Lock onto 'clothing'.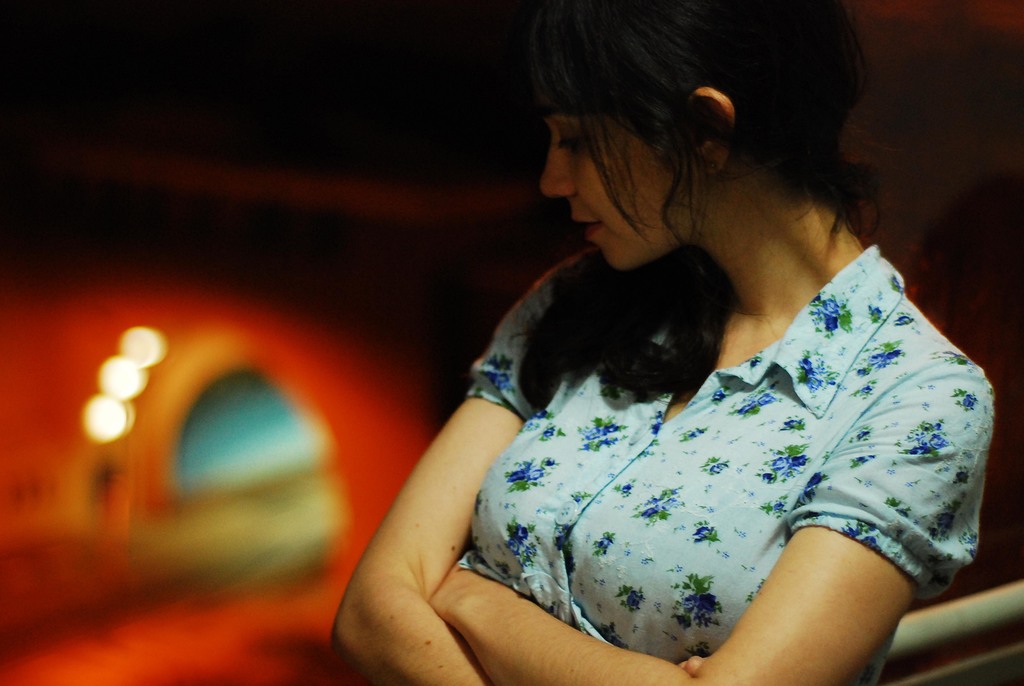
Locked: [left=462, top=229, right=988, bottom=685].
